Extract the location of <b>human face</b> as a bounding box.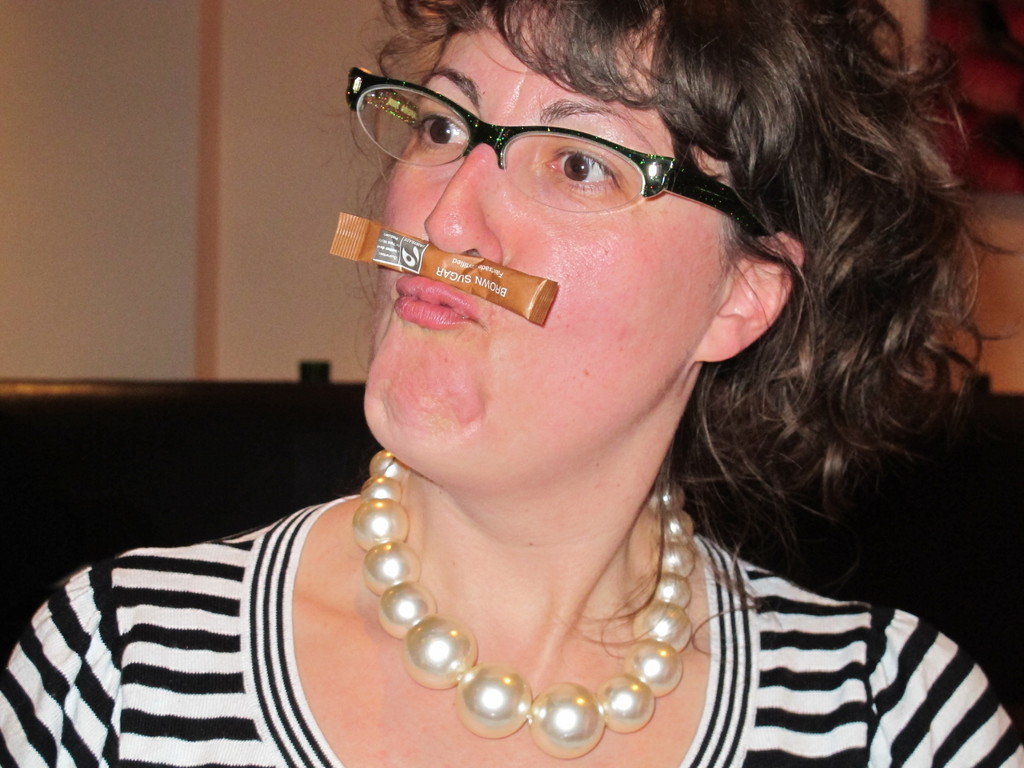
(x1=365, y1=0, x2=732, y2=477).
